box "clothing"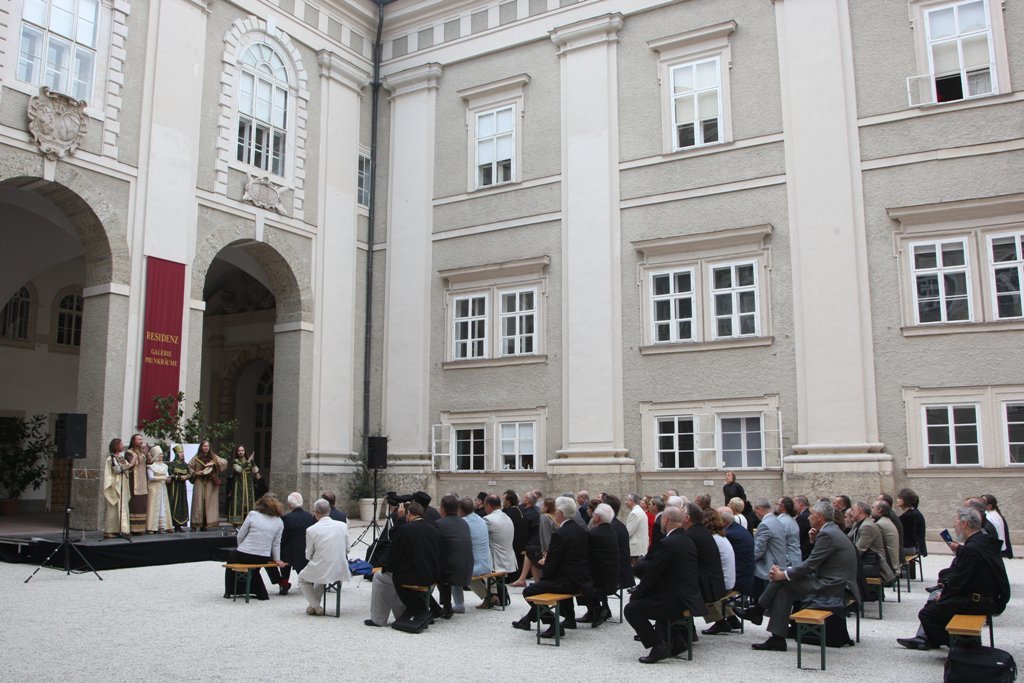
[left=775, top=512, right=803, bottom=566]
